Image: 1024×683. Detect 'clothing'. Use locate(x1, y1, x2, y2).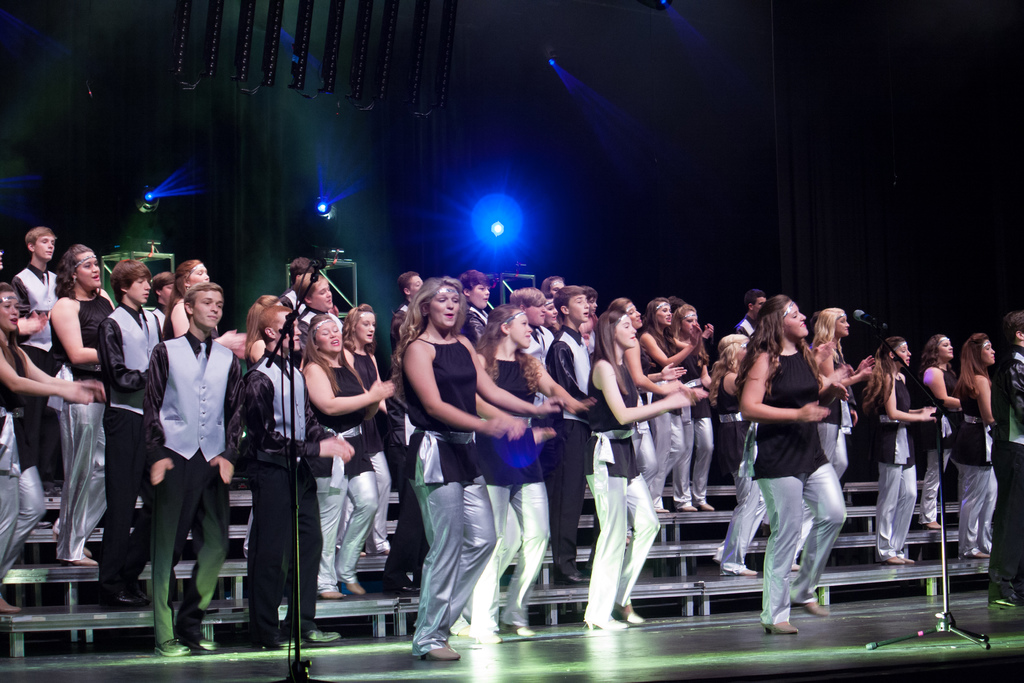
locate(108, 306, 167, 587).
